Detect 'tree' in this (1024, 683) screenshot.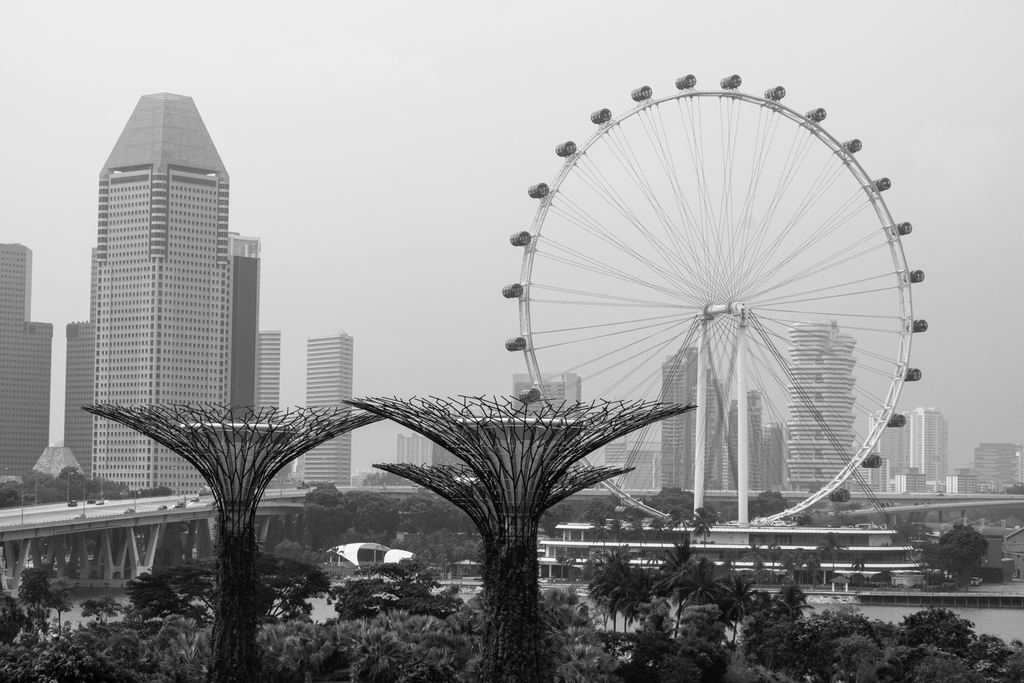
Detection: (815,526,844,572).
